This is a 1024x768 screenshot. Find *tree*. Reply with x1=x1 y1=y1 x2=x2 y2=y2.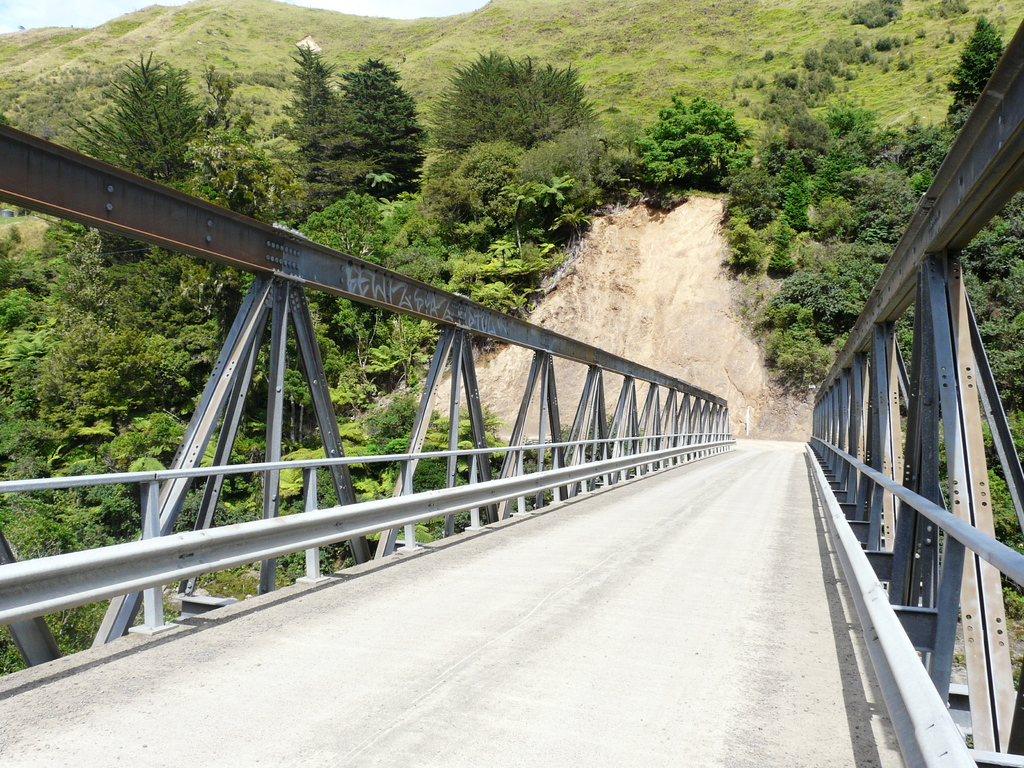
x1=630 y1=90 x2=752 y2=192.
